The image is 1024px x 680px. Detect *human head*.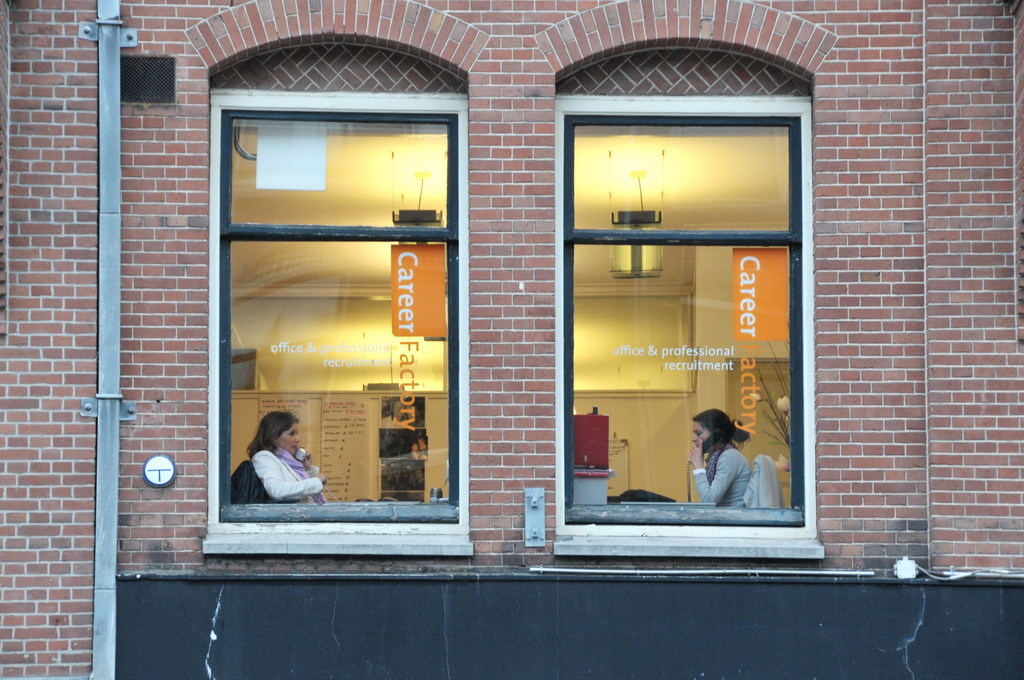
Detection: Rect(259, 412, 304, 454).
